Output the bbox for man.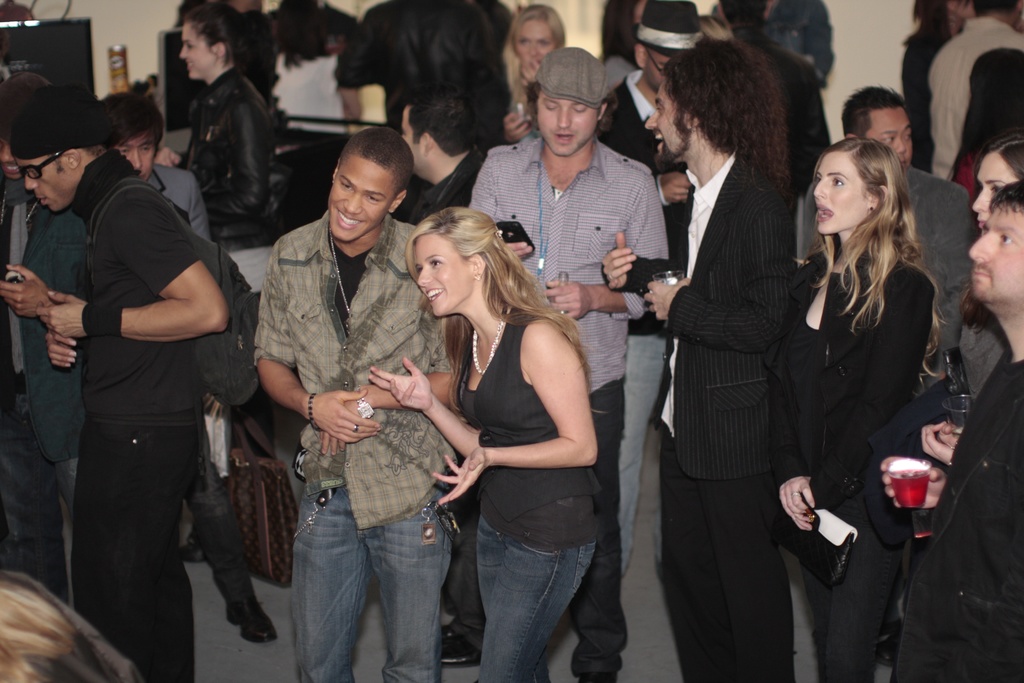
pyautogui.locateOnScreen(591, 37, 804, 682).
